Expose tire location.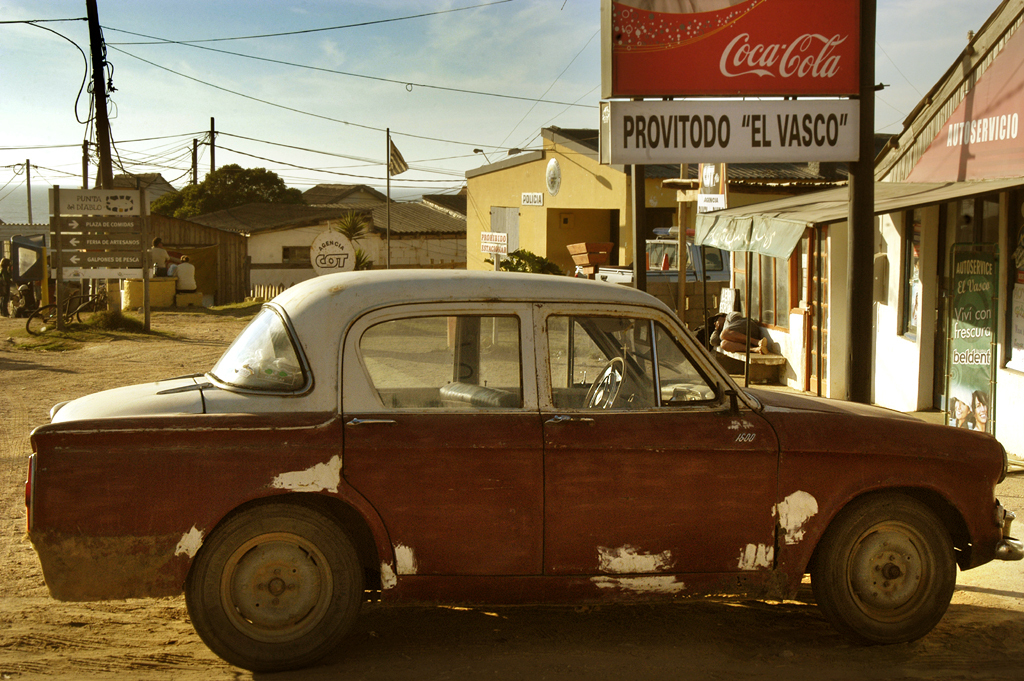
Exposed at bbox=[191, 495, 363, 672].
